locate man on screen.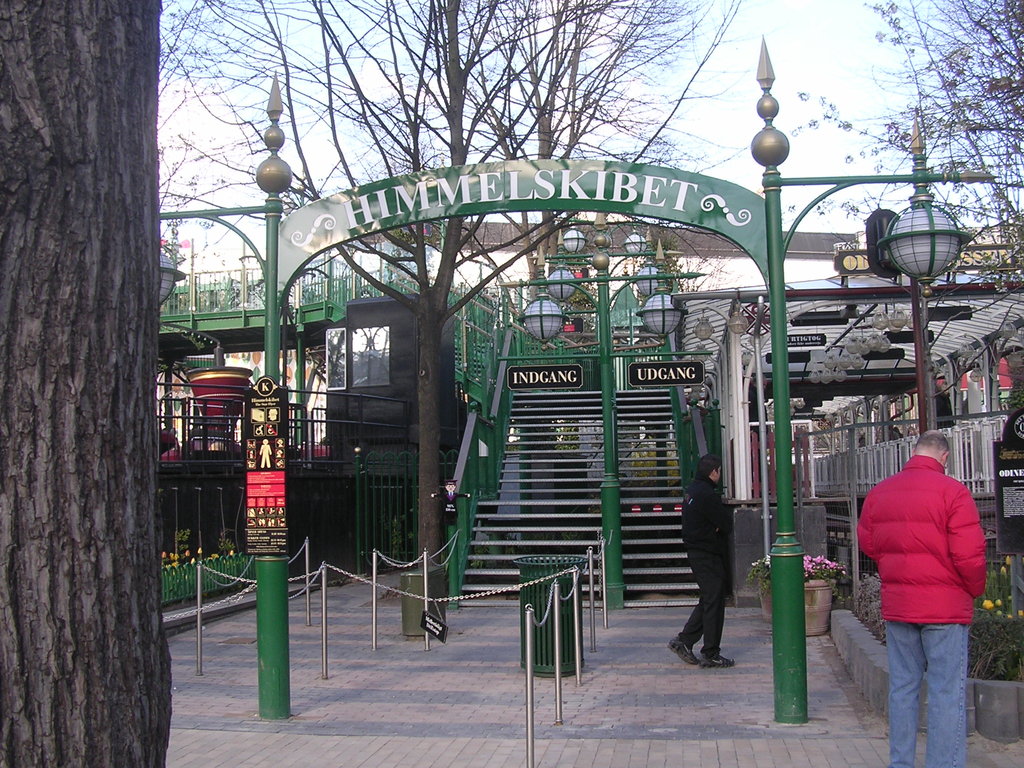
On screen at 852:435:986:767.
